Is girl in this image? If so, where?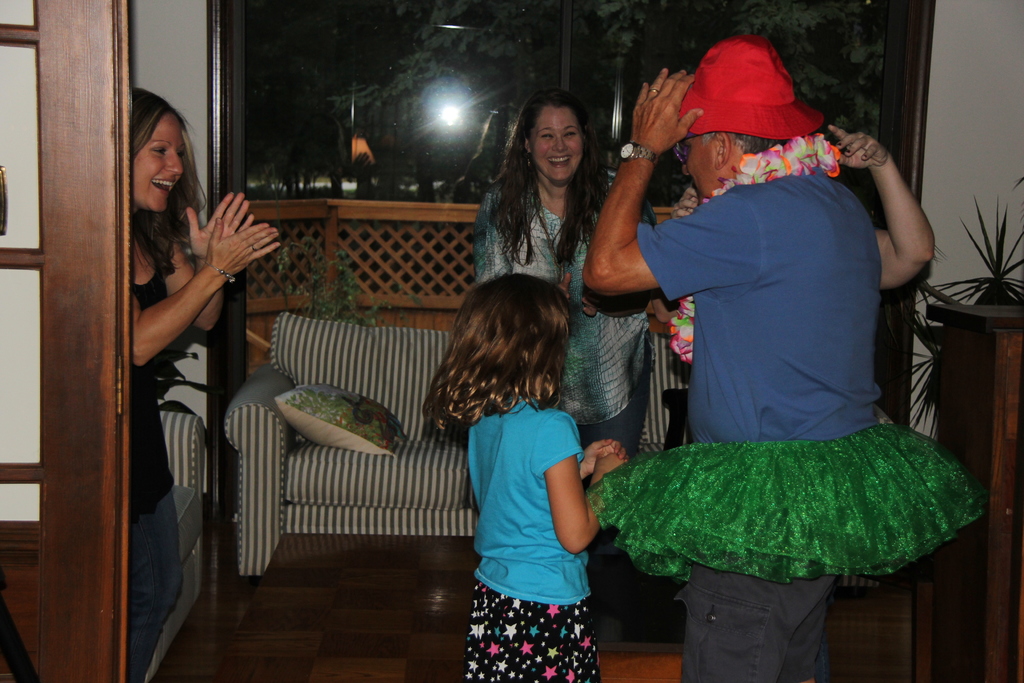
Yes, at {"left": 124, "top": 85, "right": 280, "bottom": 682}.
